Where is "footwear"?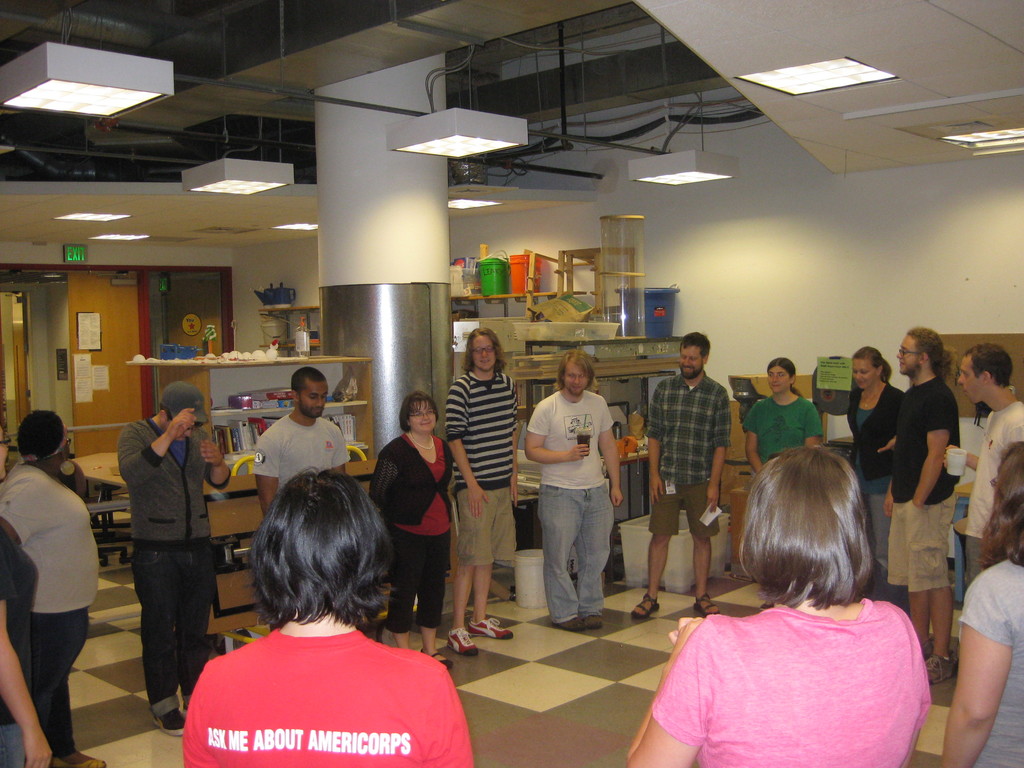
crop(416, 648, 454, 678).
